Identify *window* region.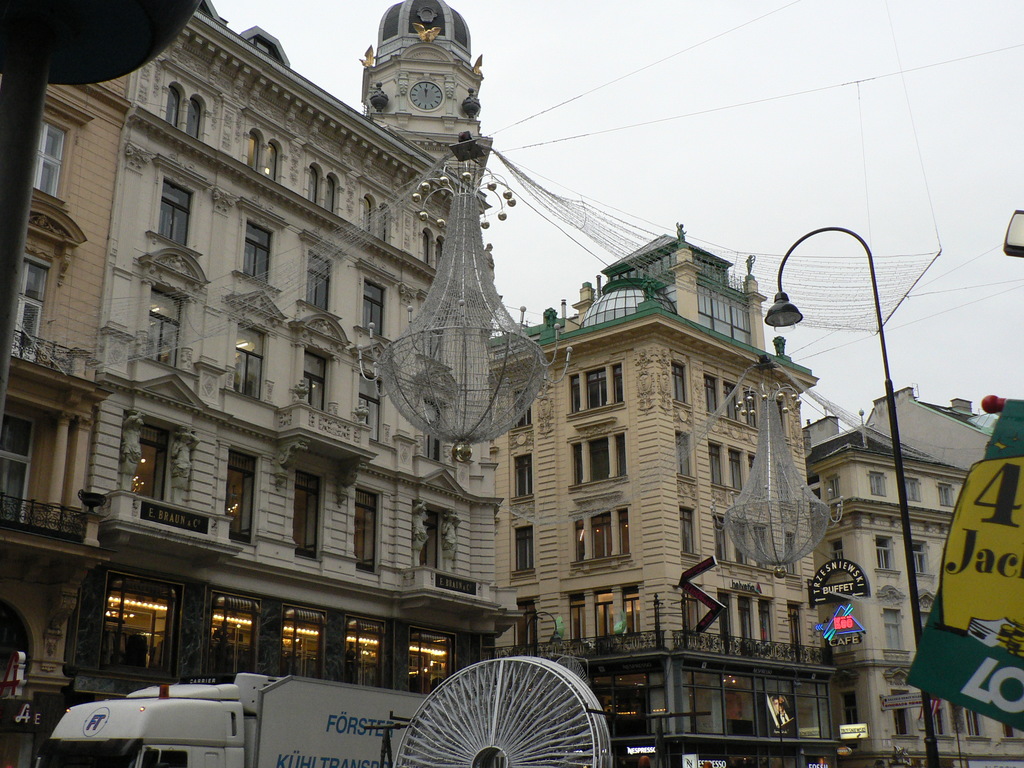
Region: select_region(897, 474, 922, 505).
